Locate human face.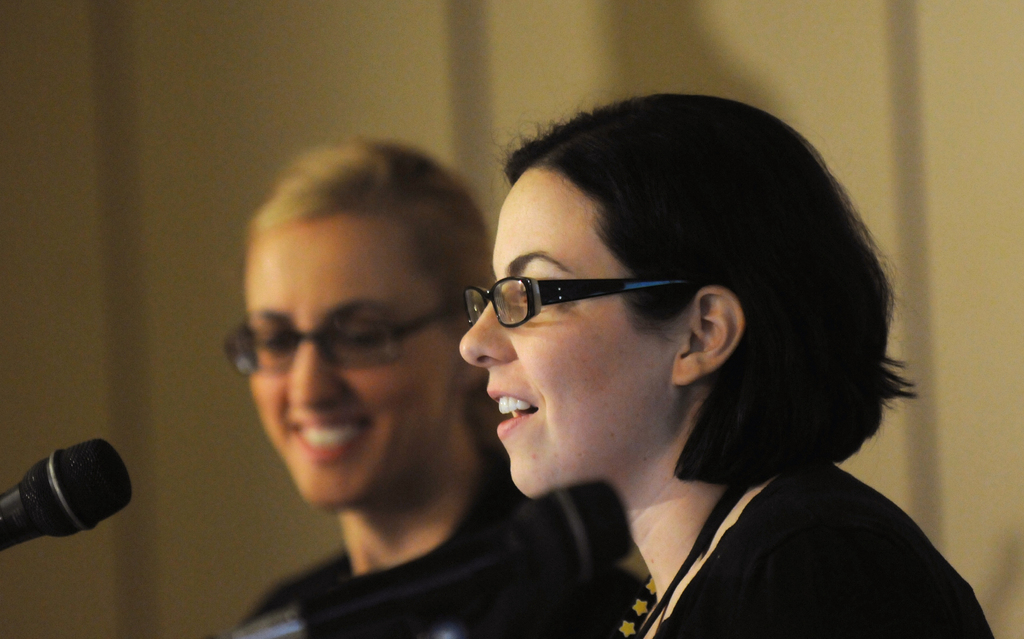
Bounding box: detection(256, 214, 452, 499).
